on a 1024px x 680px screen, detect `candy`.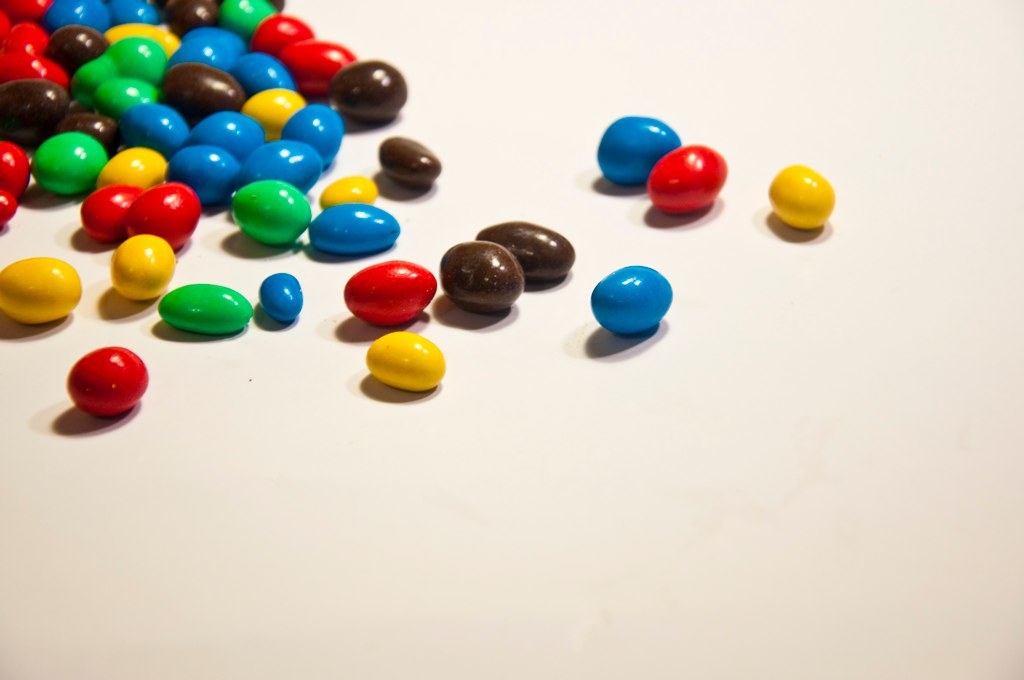
(65, 345, 149, 418).
